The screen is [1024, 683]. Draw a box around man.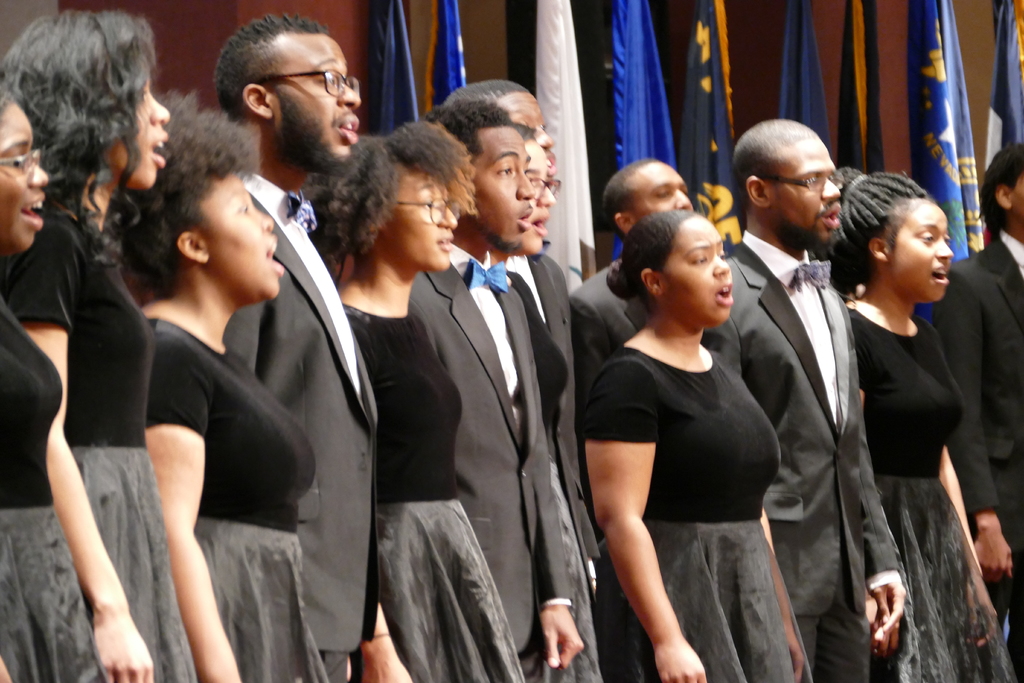
region(556, 154, 748, 566).
